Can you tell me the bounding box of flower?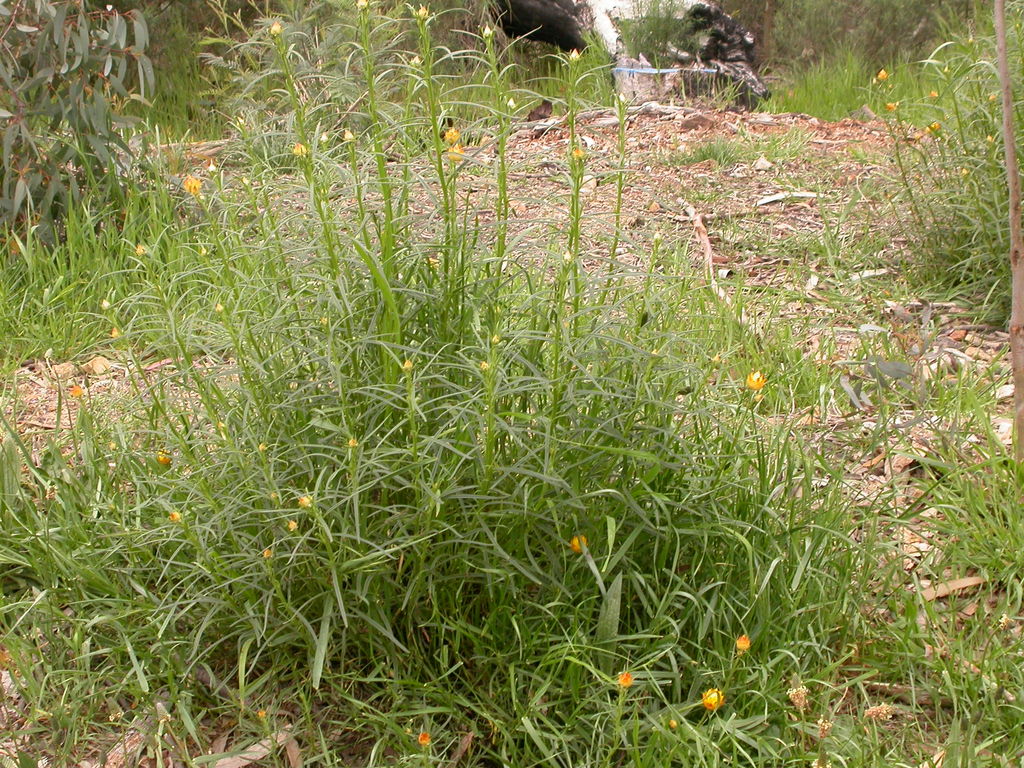
bbox=(986, 135, 992, 145).
